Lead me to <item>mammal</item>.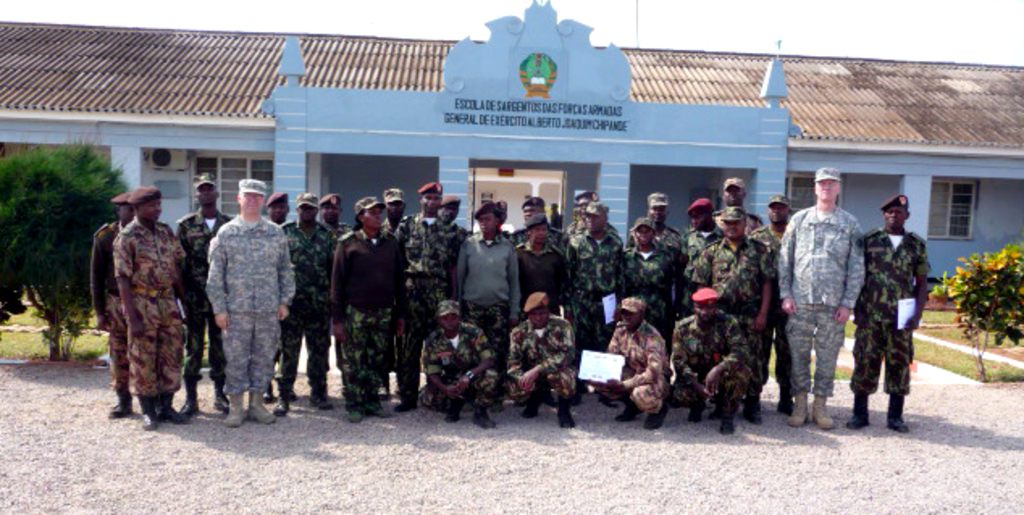
Lead to (383,189,409,245).
